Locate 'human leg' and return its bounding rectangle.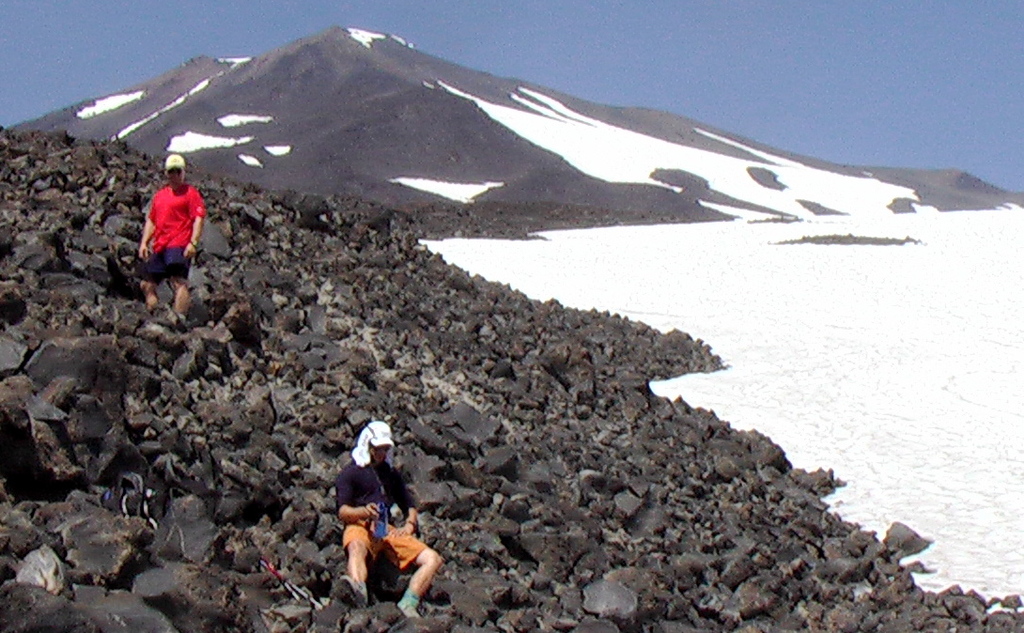
(left=135, top=246, right=167, bottom=311).
